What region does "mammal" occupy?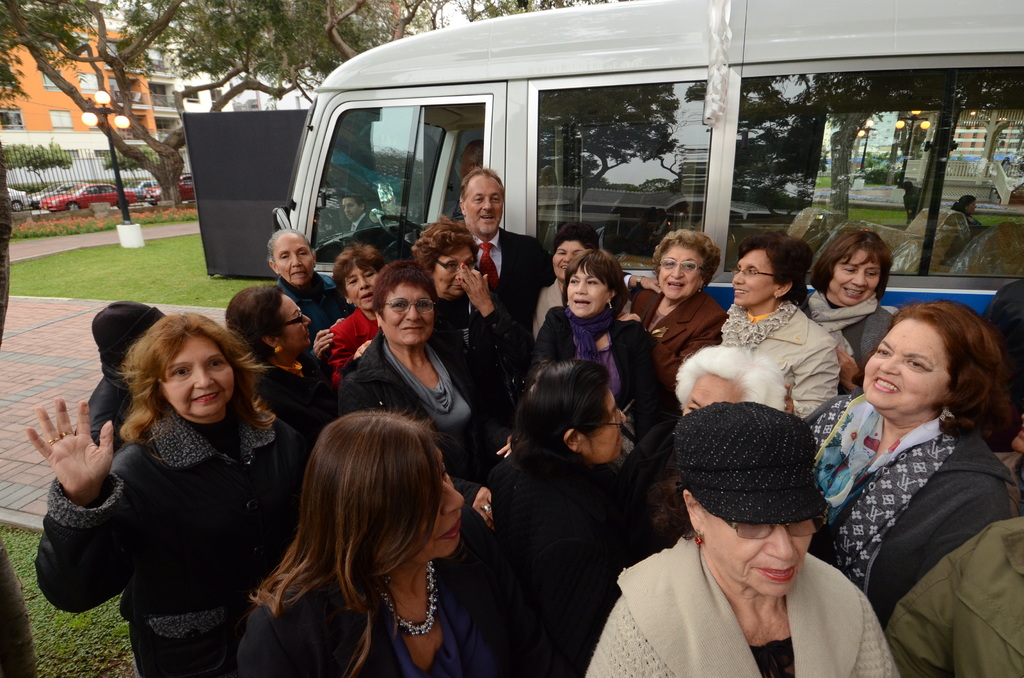
box=[622, 342, 787, 556].
